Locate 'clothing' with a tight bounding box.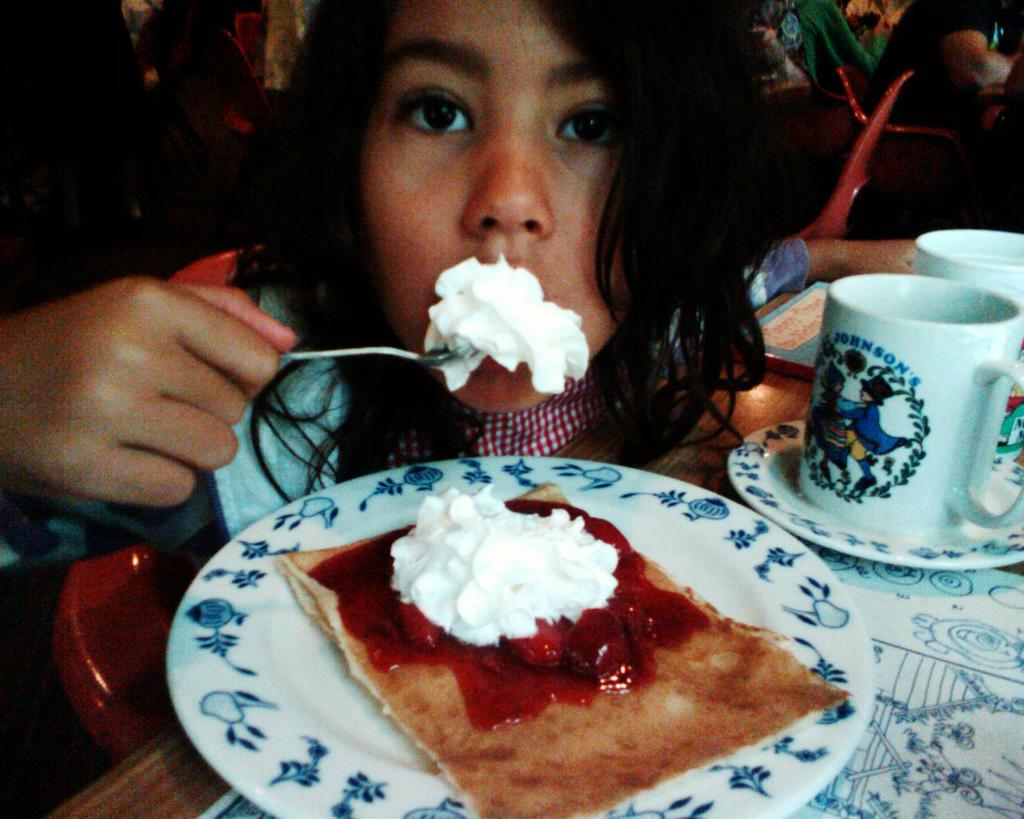
left=838, top=0, right=907, bottom=31.
